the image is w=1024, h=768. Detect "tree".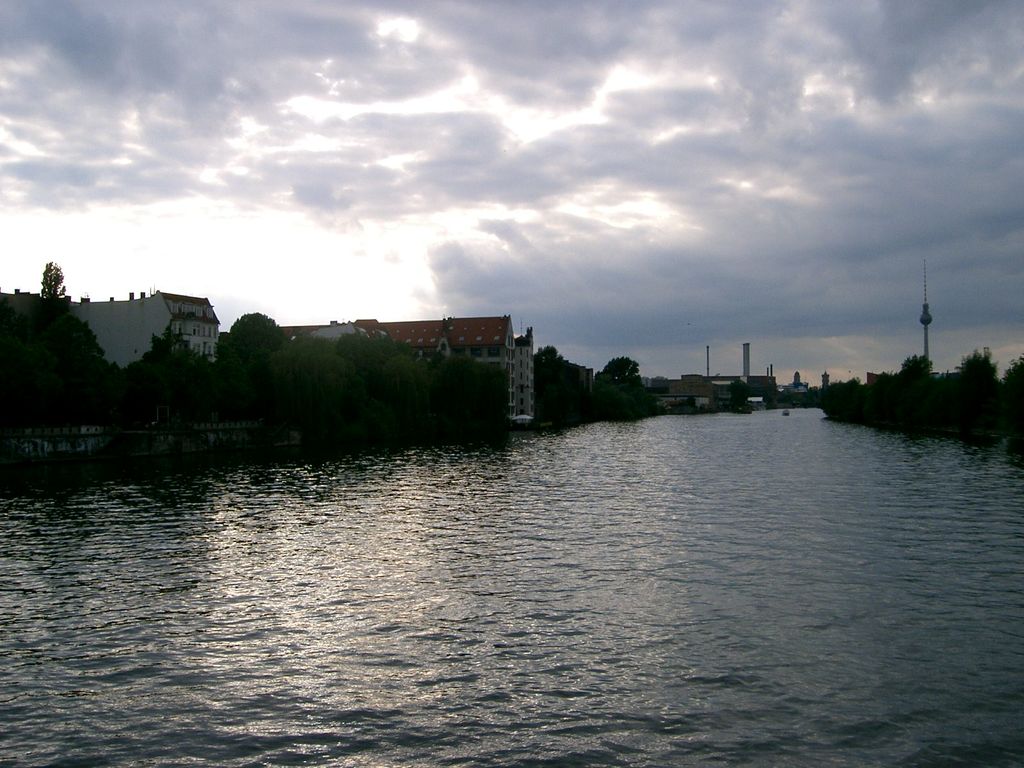
Detection: {"left": 603, "top": 356, "right": 643, "bottom": 404}.
